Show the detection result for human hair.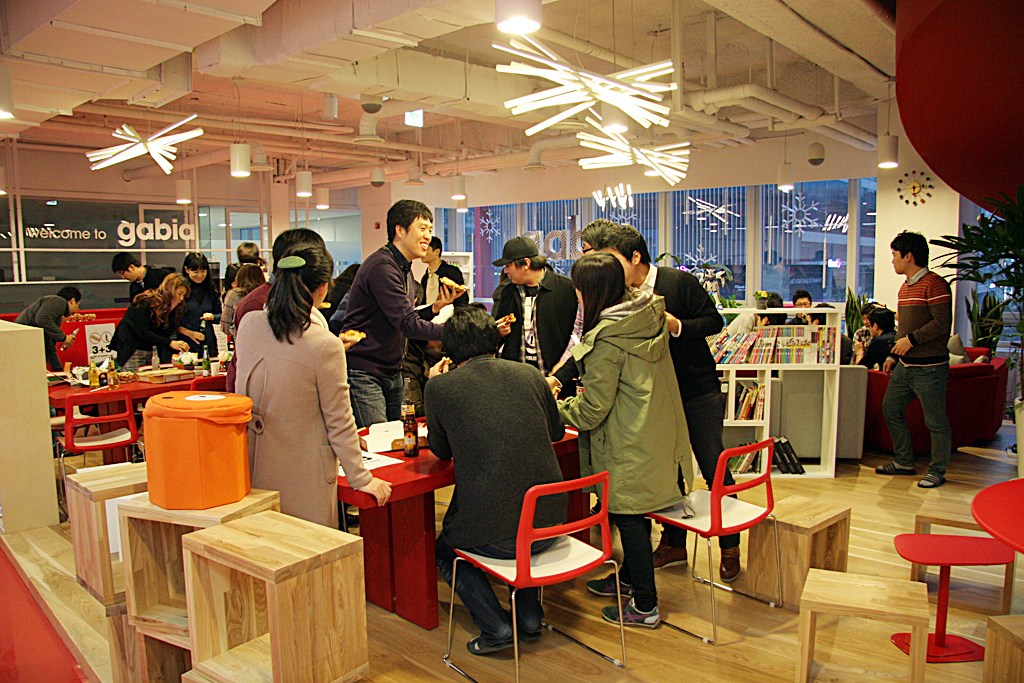
bbox=[57, 282, 82, 305].
